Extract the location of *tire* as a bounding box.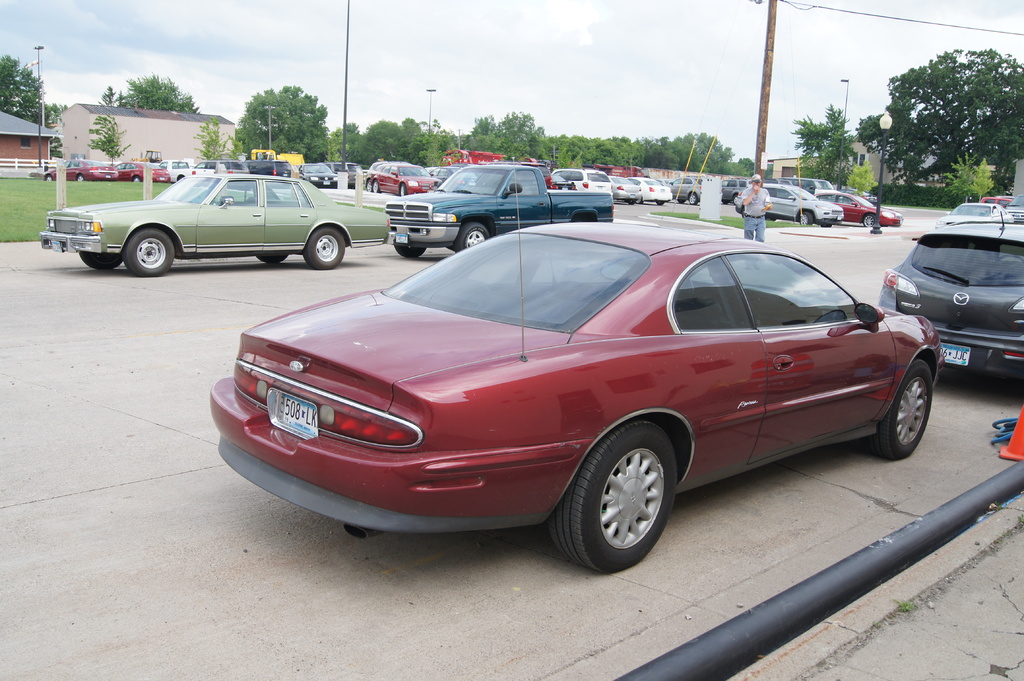
Rect(557, 419, 682, 578).
